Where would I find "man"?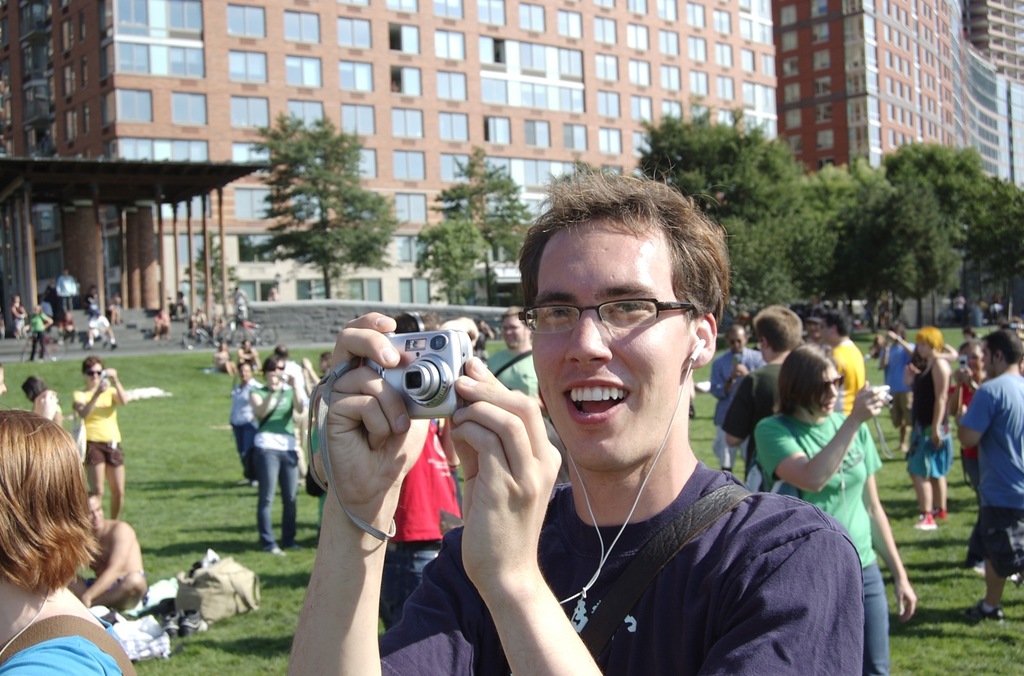
At region(721, 306, 810, 489).
